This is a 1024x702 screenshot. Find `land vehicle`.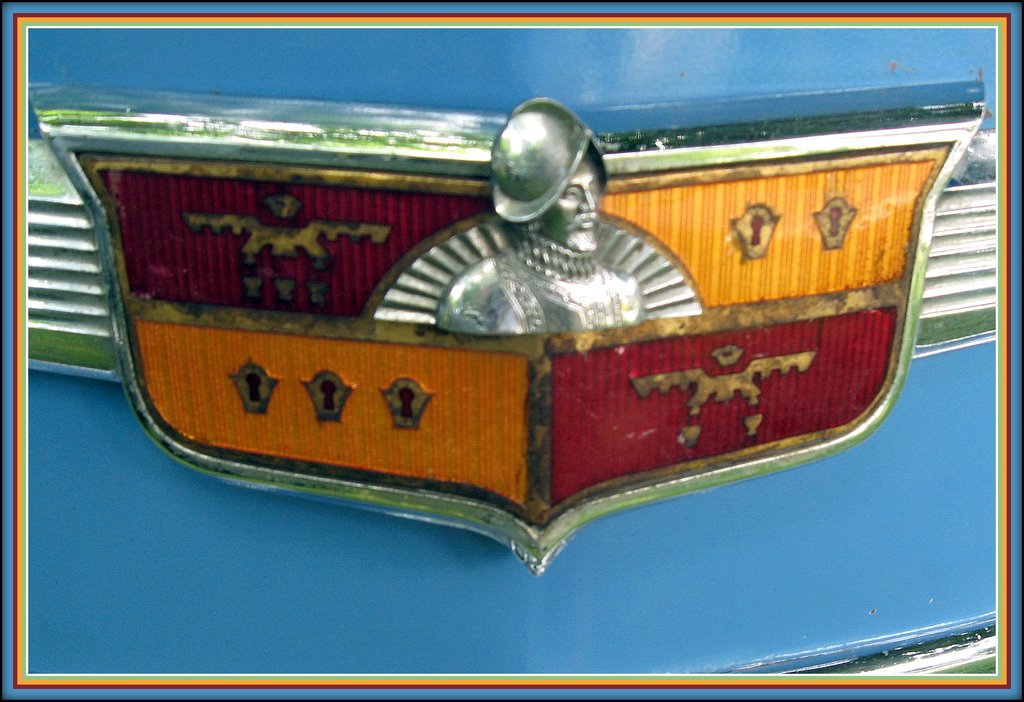
Bounding box: box(89, 63, 1023, 628).
